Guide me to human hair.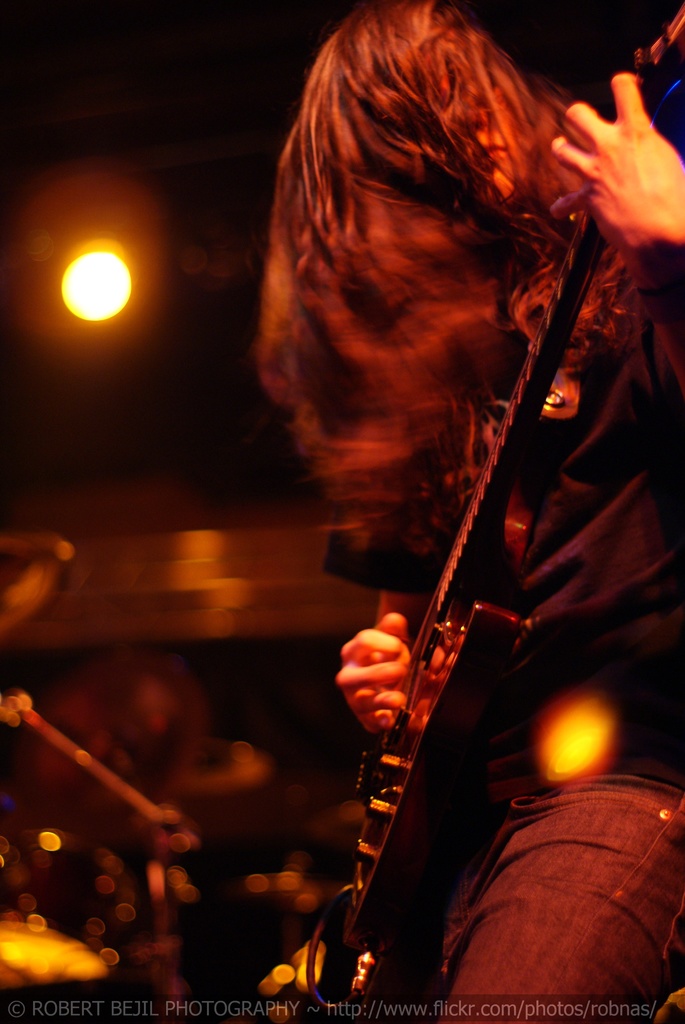
Guidance: <bbox>260, 10, 608, 470</bbox>.
